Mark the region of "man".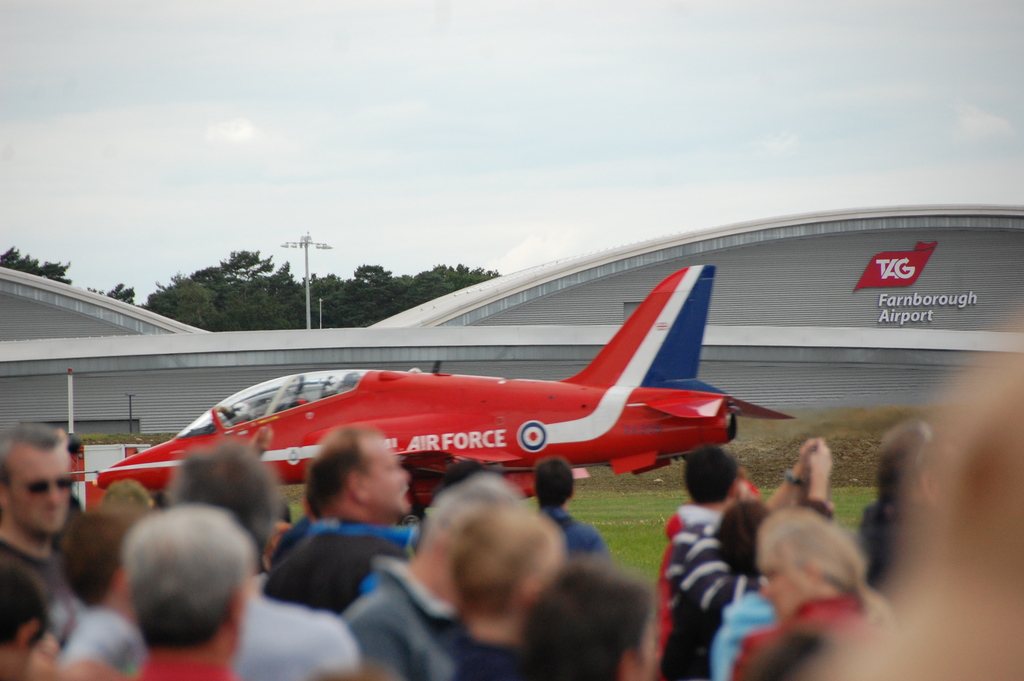
Region: select_region(0, 418, 90, 595).
